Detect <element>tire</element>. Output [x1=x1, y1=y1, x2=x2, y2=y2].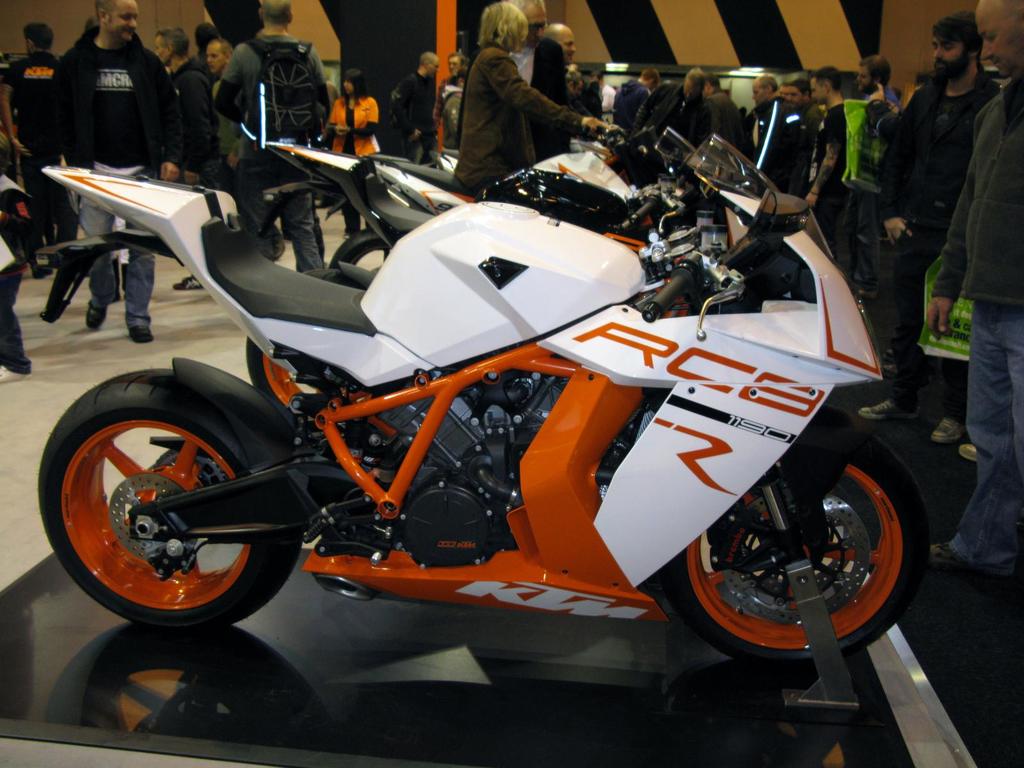
[x1=246, y1=337, x2=324, y2=408].
